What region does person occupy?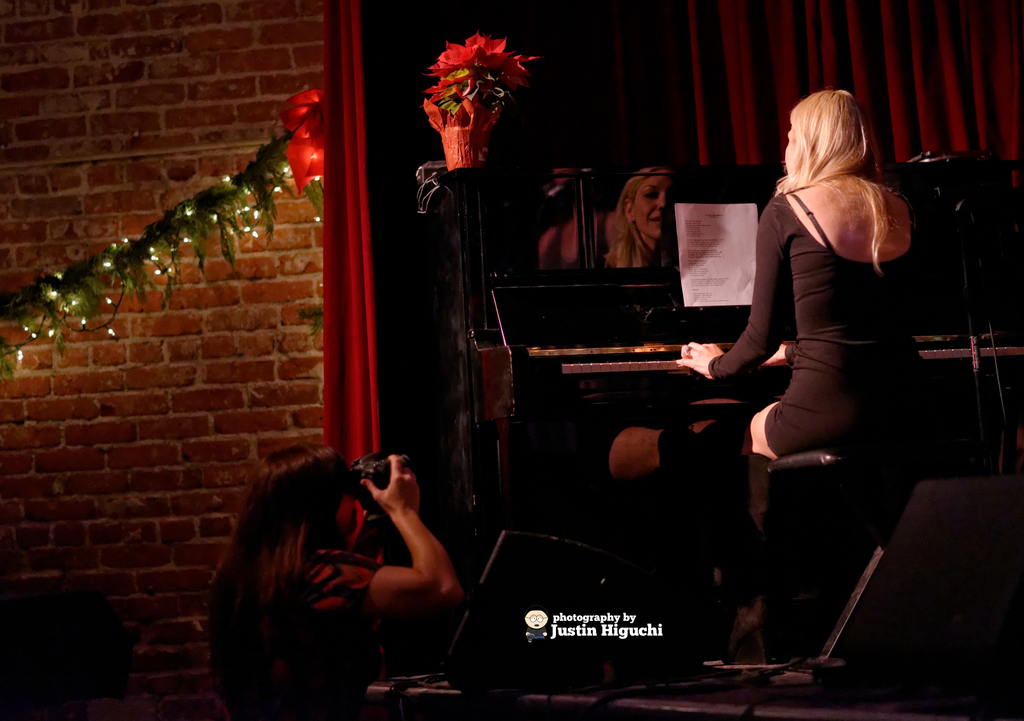
detection(671, 87, 948, 659).
